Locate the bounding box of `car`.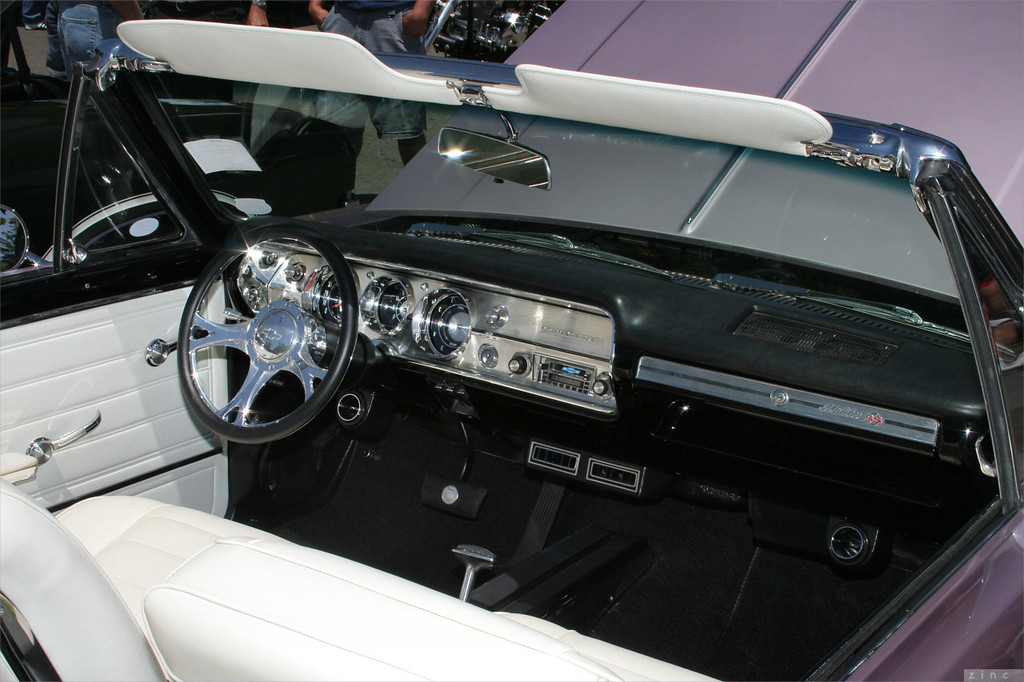
Bounding box: 0:0:241:265.
